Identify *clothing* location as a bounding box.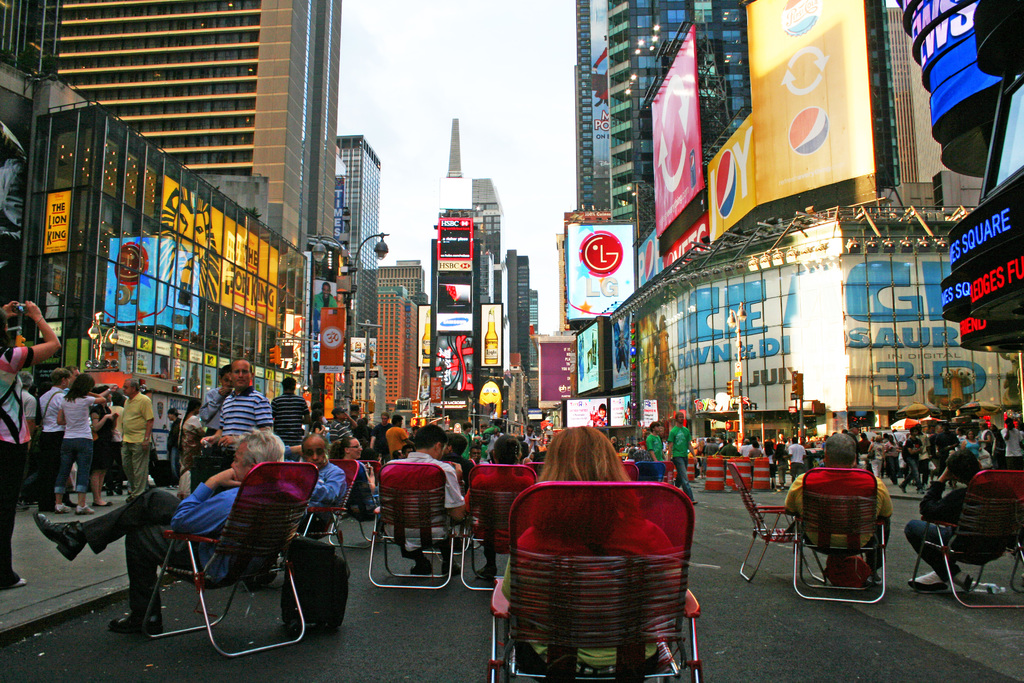
left=996, top=425, right=1023, bottom=471.
